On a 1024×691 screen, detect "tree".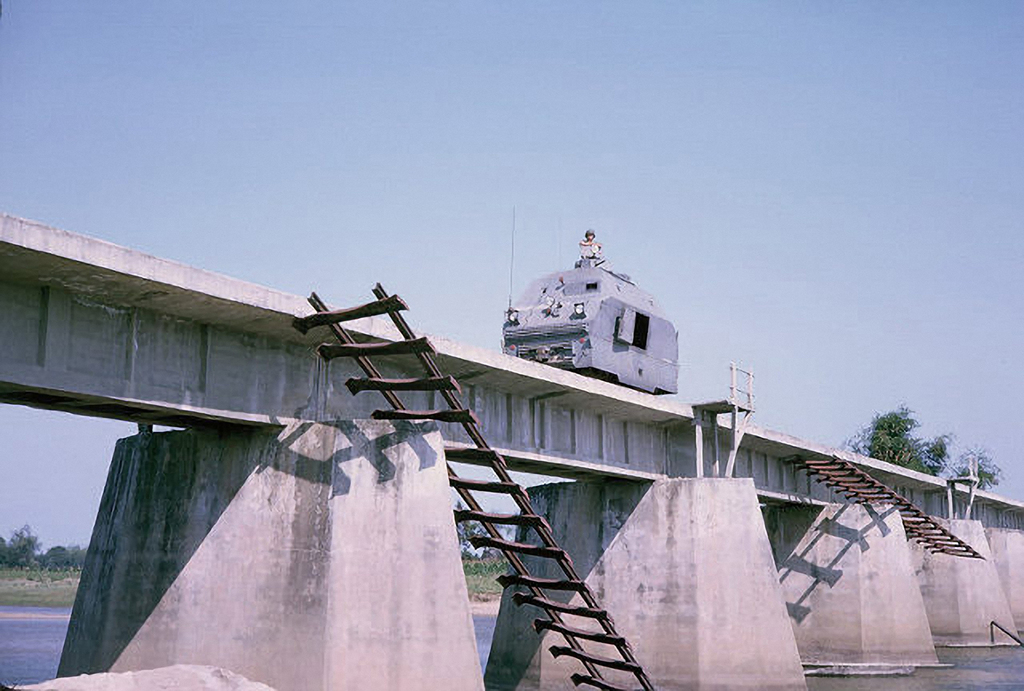
pyautogui.locateOnScreen(952, 436, 998, 491).
